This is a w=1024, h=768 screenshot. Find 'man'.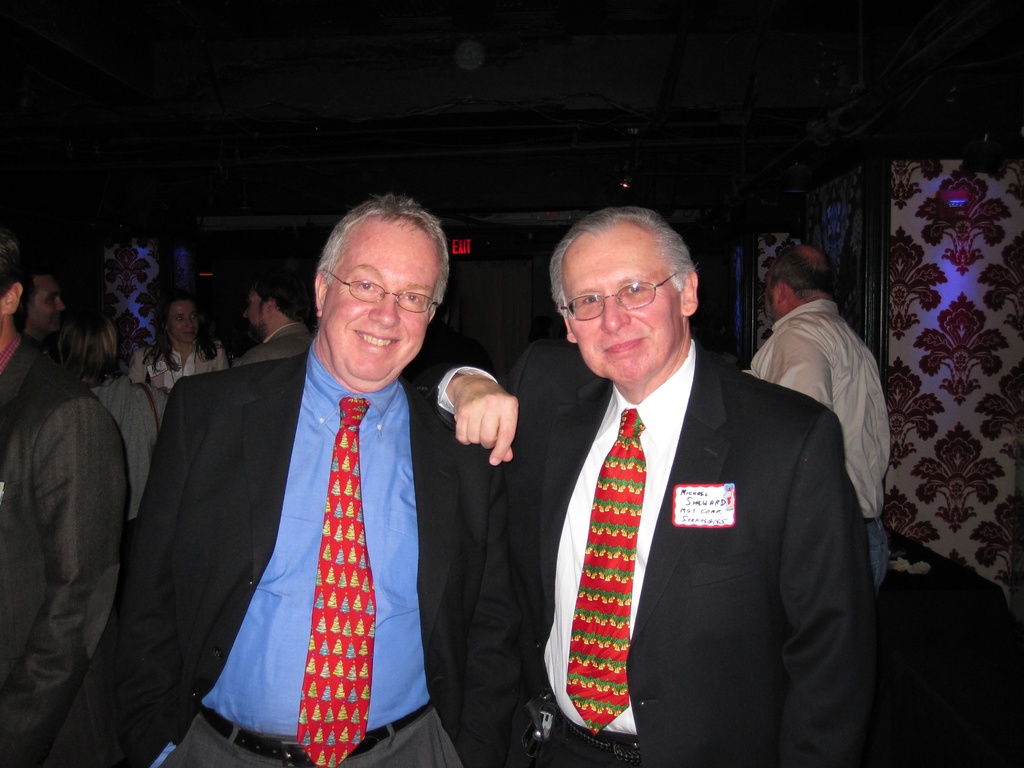
Bounding box: [x1=0, y1=225, x2=129, y2=767].
